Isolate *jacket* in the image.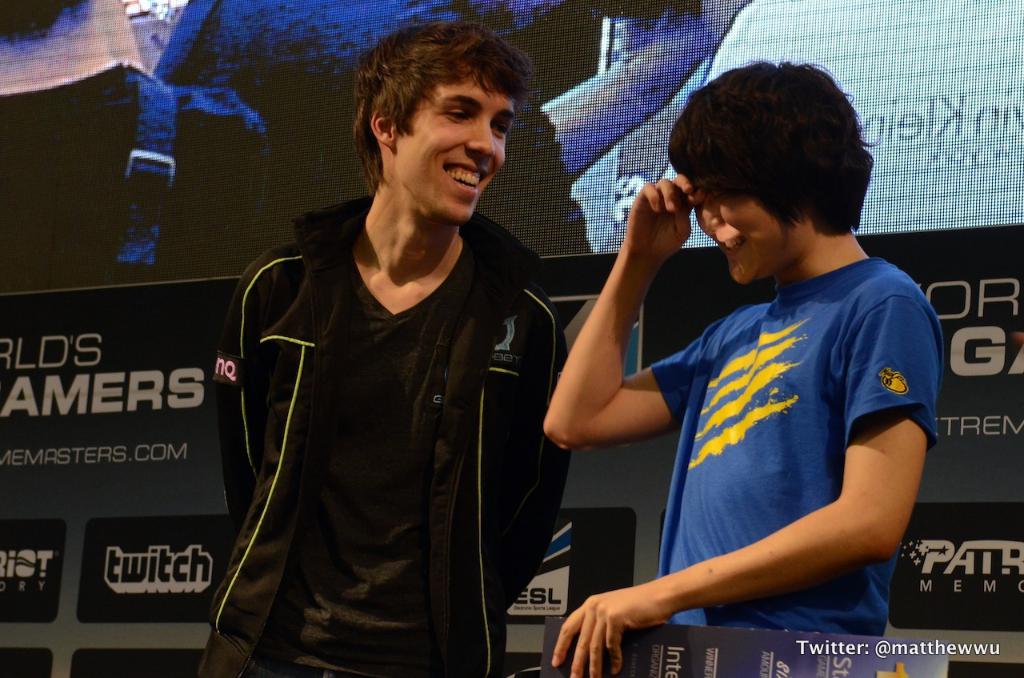
Isolated region: (201,106,680,653).
